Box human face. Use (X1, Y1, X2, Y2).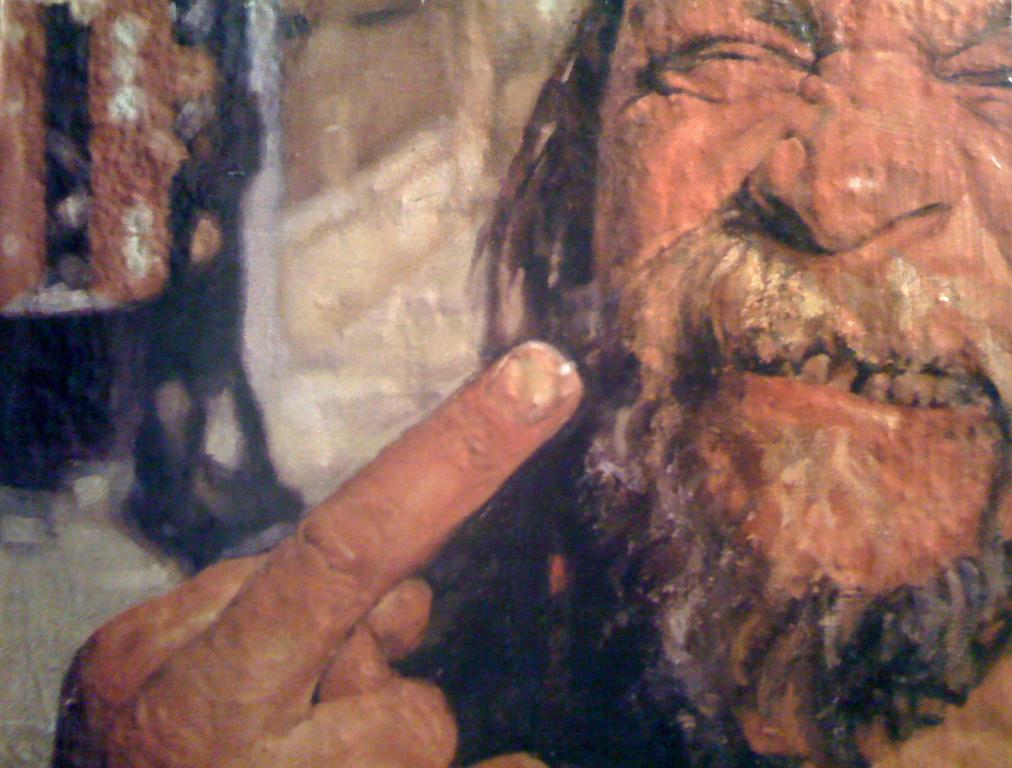
(588, 0, 1011, 627).
